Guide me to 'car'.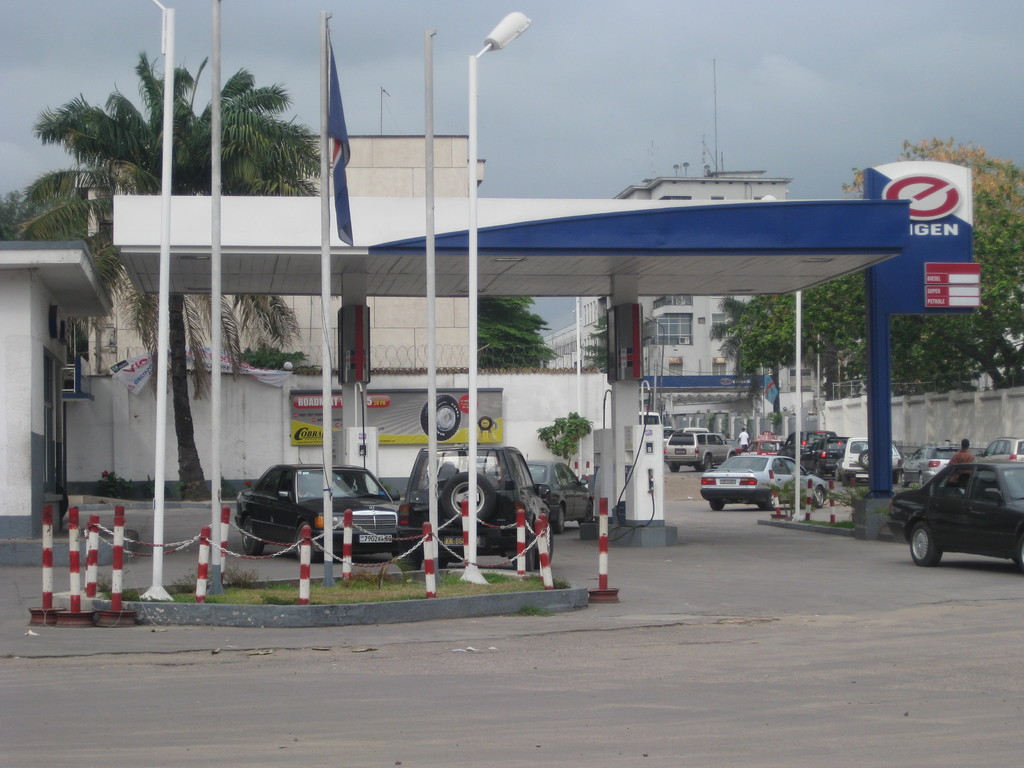
Guidance: [236,456,410,561].
